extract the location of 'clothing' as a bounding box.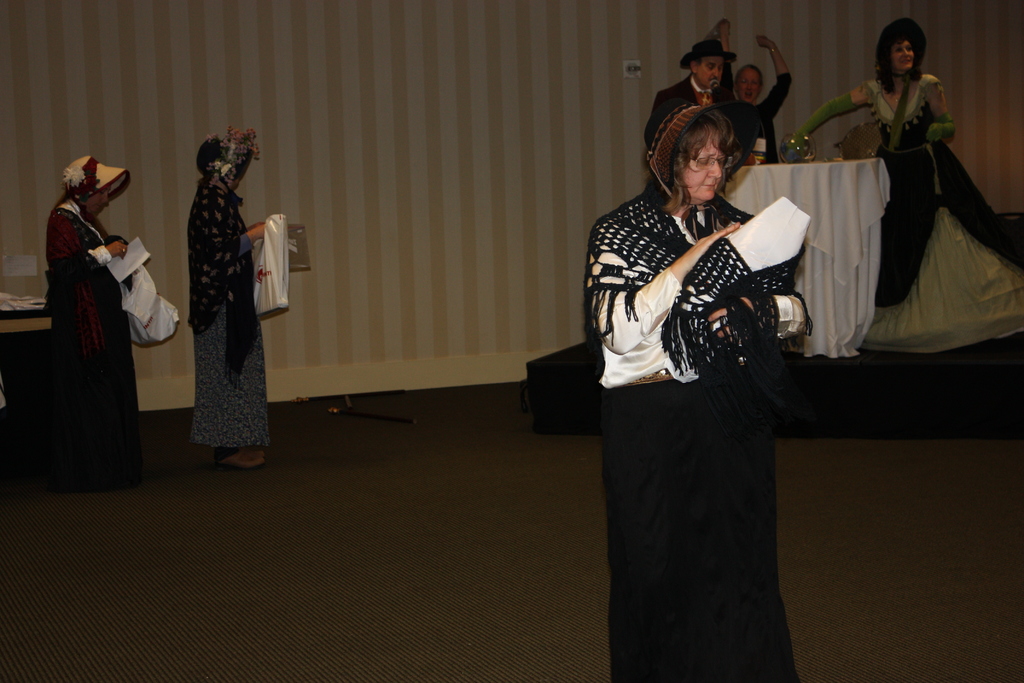
(189, 179, 279, 445).
